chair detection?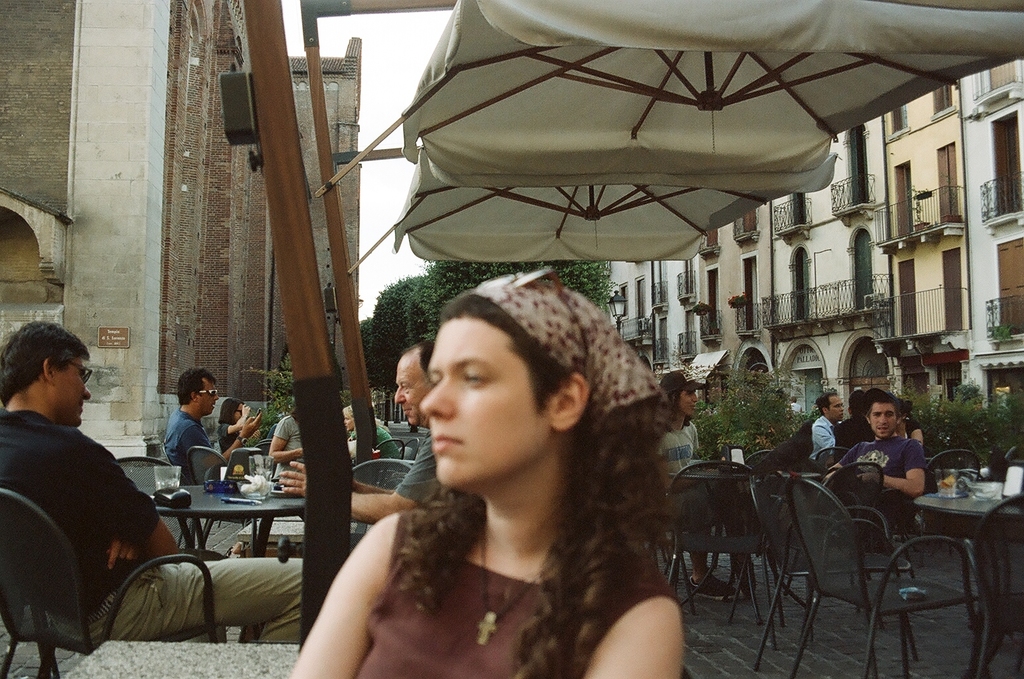
[188,450,219,487]
